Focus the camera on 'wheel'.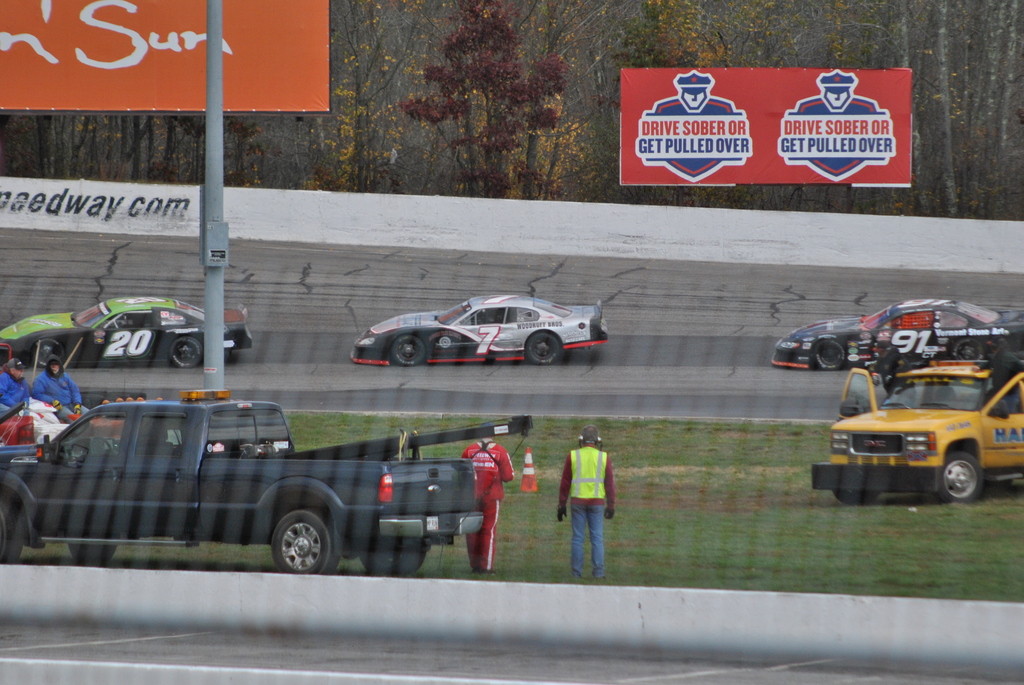
Focus region: [73,539,110,562].
